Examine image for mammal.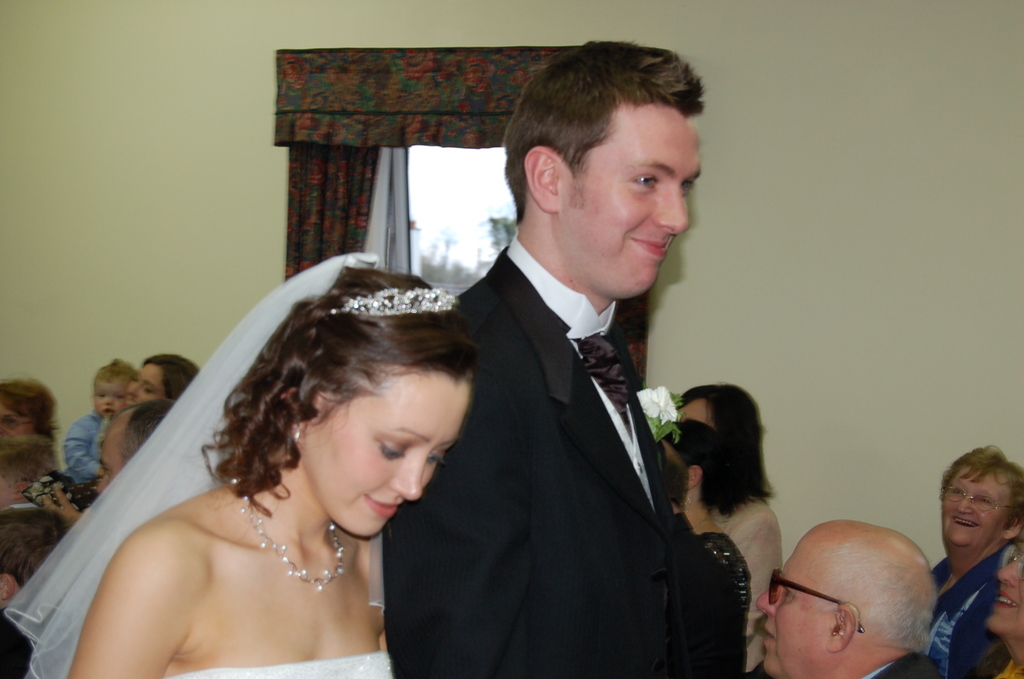
Examination result: x1=930 y1=446 x2=1023 y2=678.
